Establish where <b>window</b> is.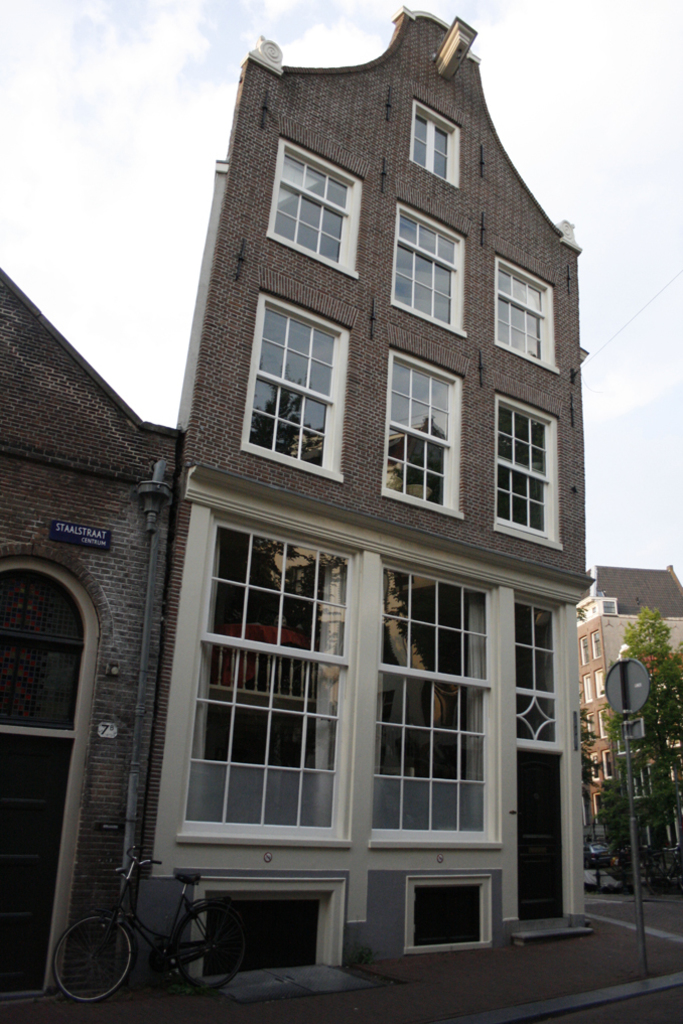
Established at <region>515, 600, 564, 744</region>.
